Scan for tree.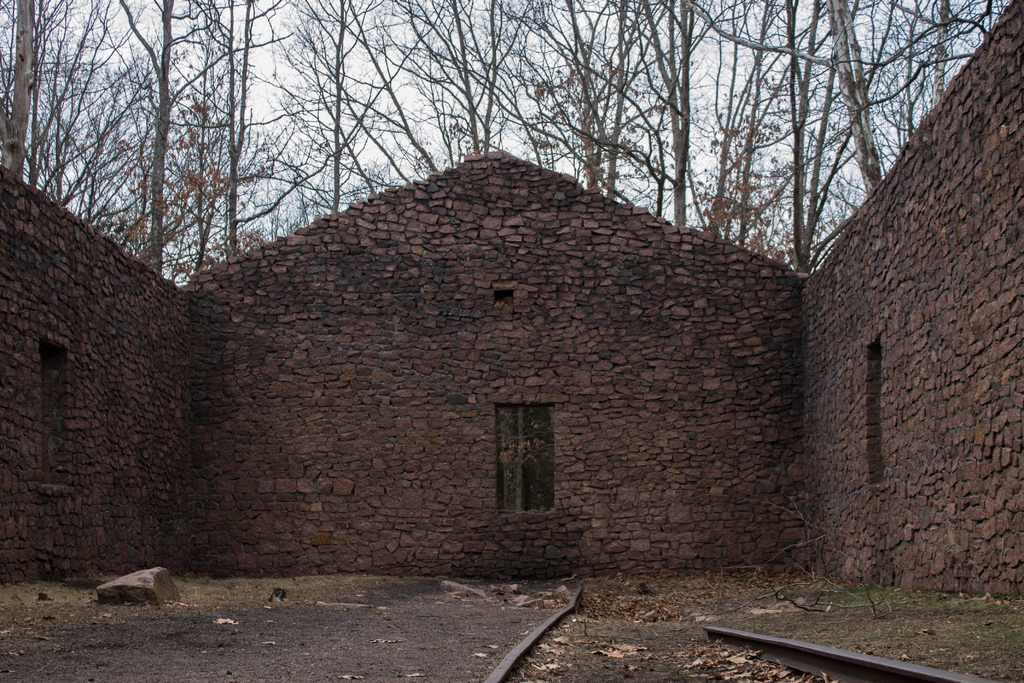
Scan result: (689,0,882,186).
